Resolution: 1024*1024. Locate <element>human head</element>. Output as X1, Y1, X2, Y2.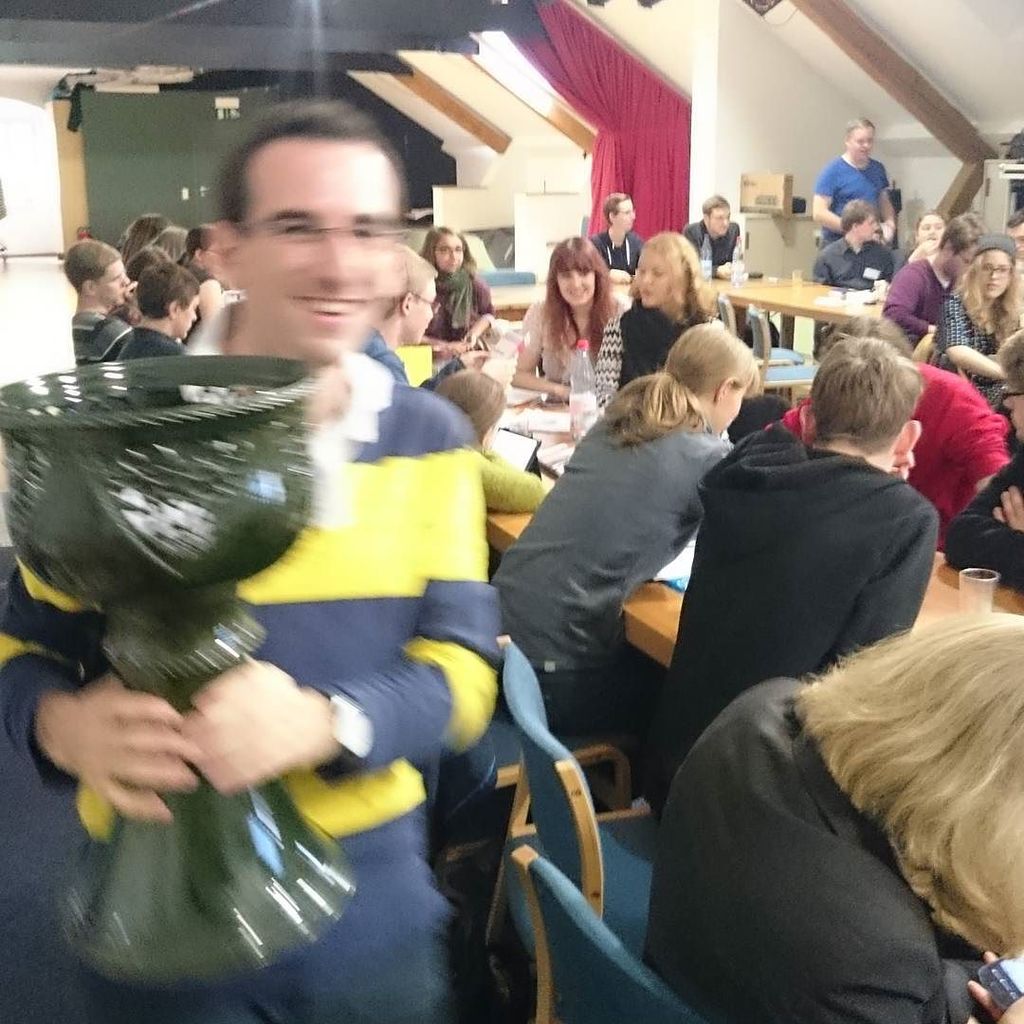
549, 236, 605, 308.
